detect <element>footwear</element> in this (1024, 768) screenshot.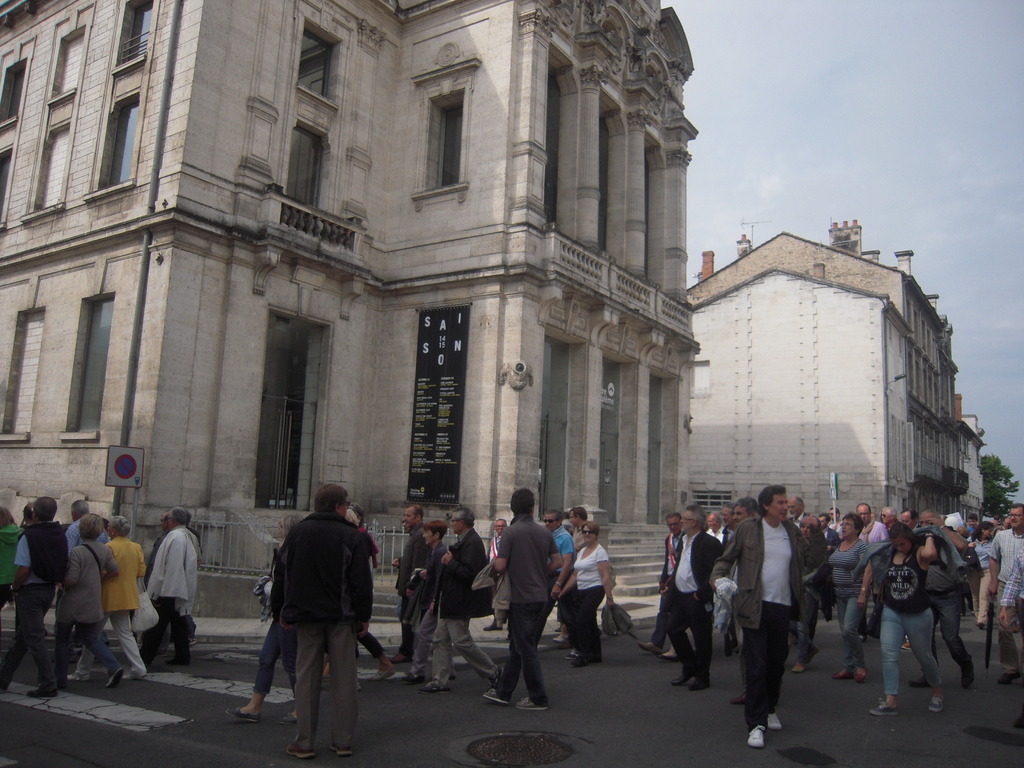
Detection: [x1=927, y1=696, x2=944, y2=712].
